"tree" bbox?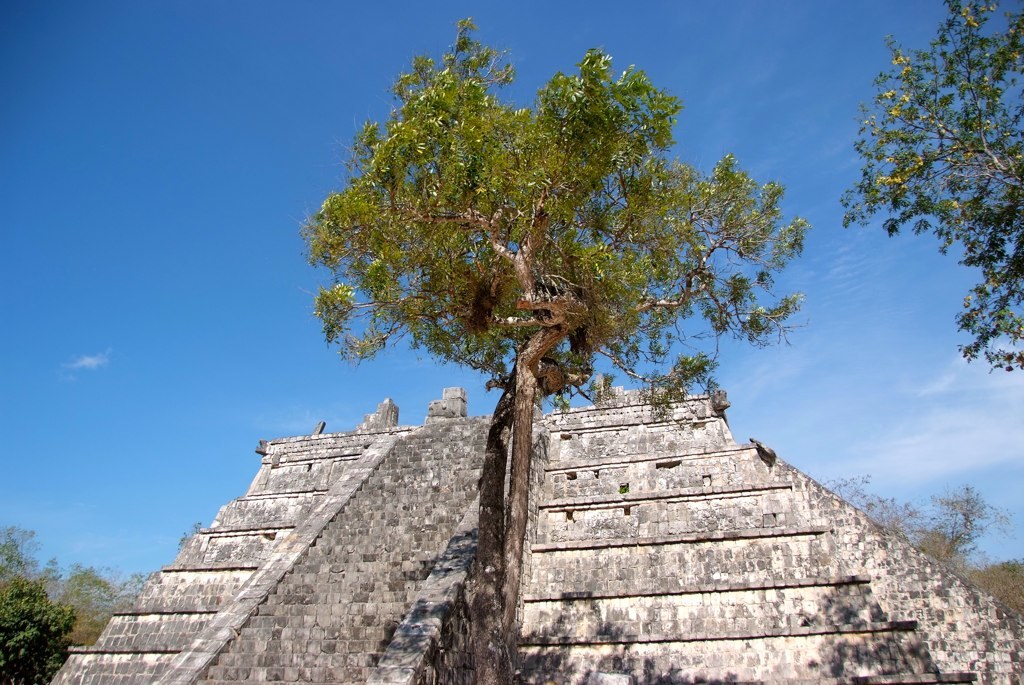
bbox=[821, 458, 1023, 624]
